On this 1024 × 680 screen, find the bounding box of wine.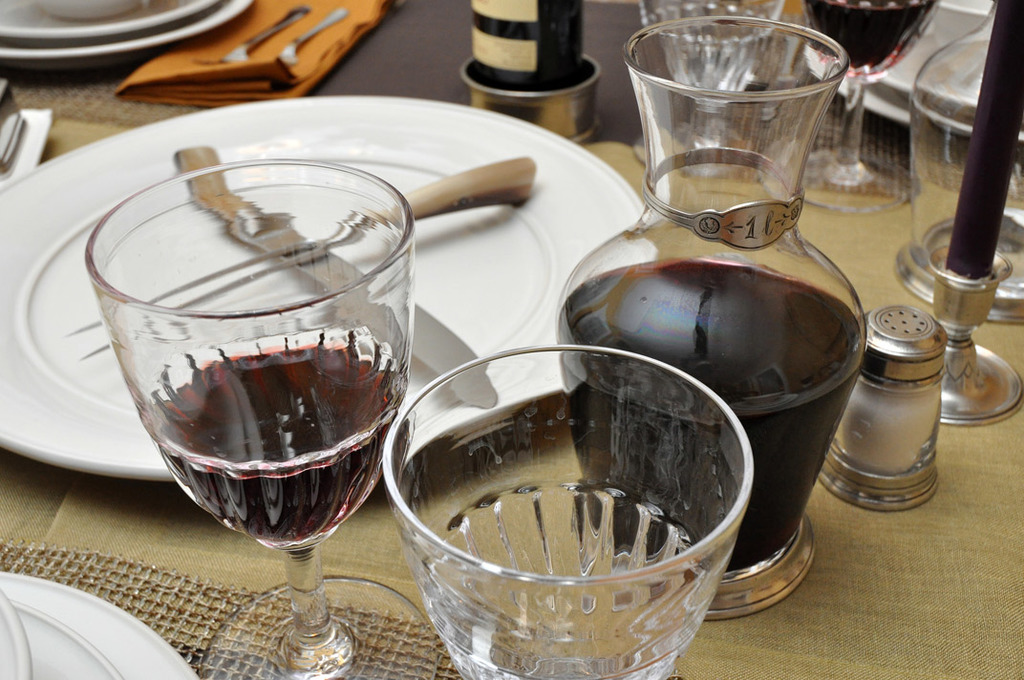
Bounding box: (559, 255, 870, 576).
